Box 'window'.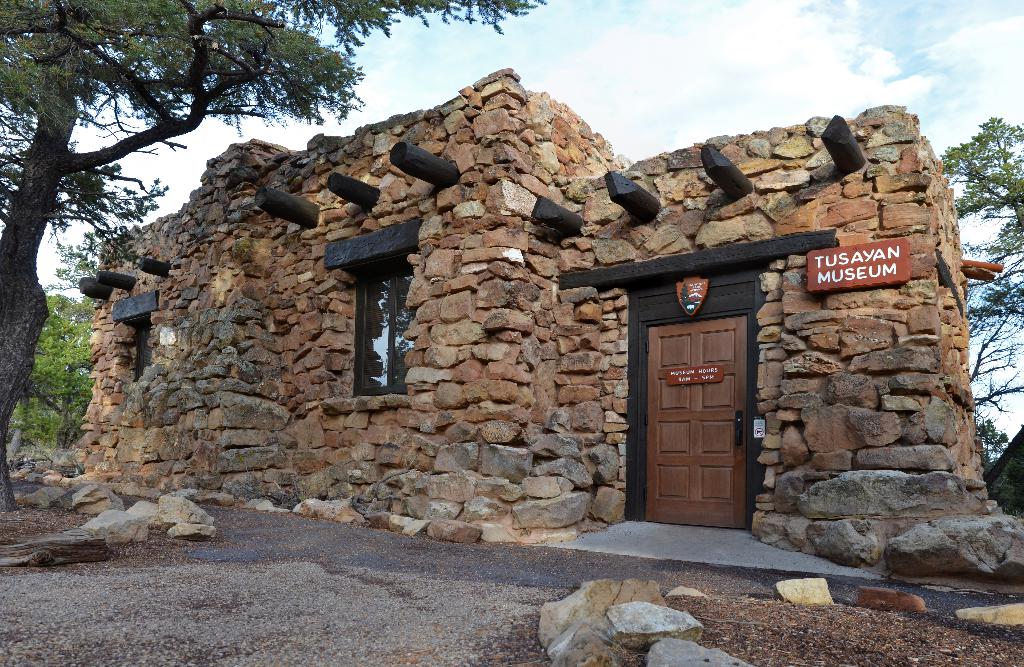
detection(348, 251, 407, 387).
